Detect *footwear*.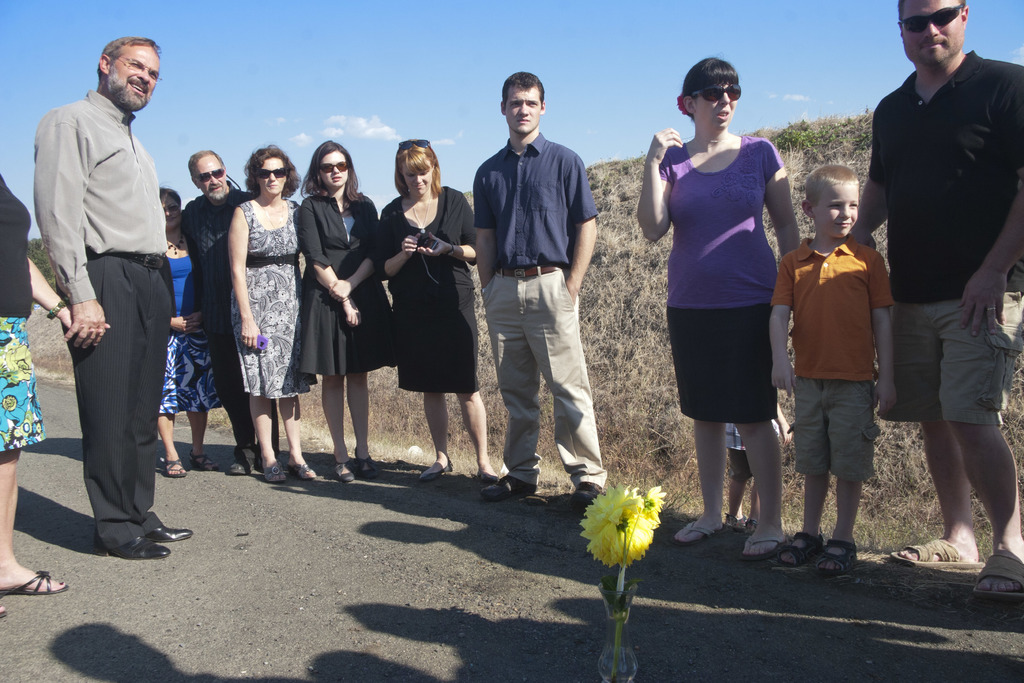
Detected at (476, 470, 496, 489).
